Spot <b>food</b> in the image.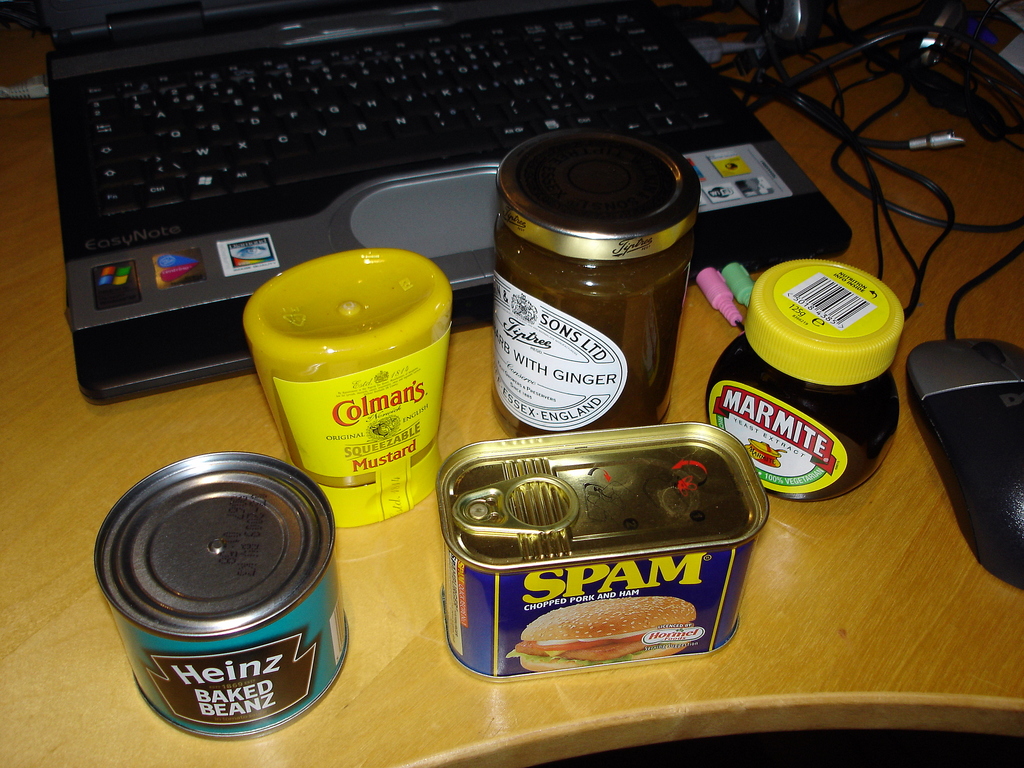
<b>food</b> found at (705,260,903,501).
